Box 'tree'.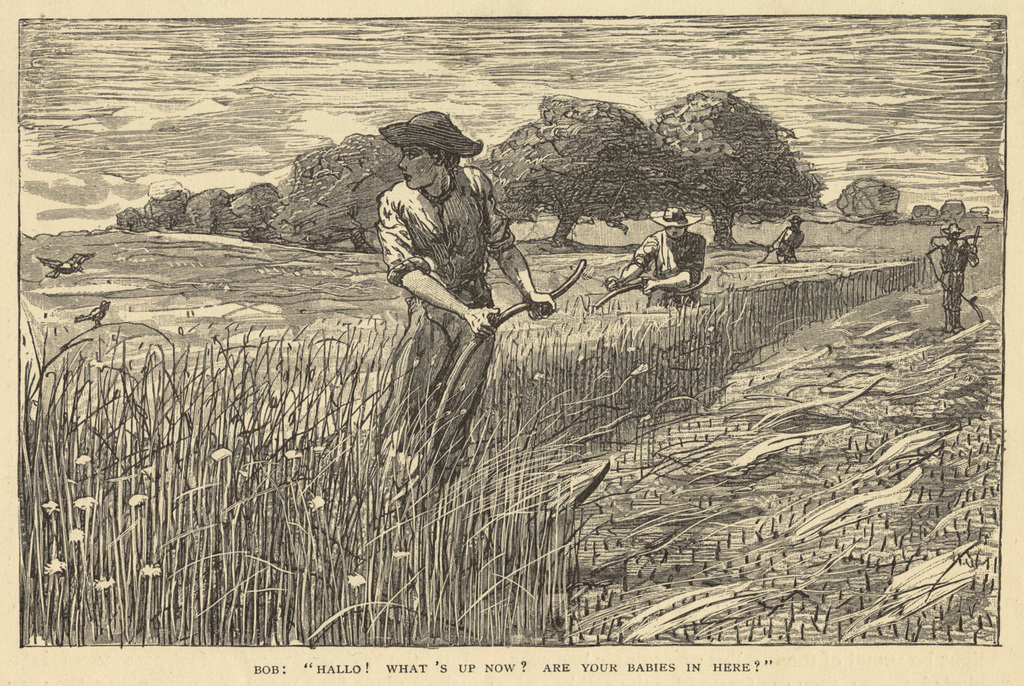
left=135, top=190, right=192, bottom=231.
